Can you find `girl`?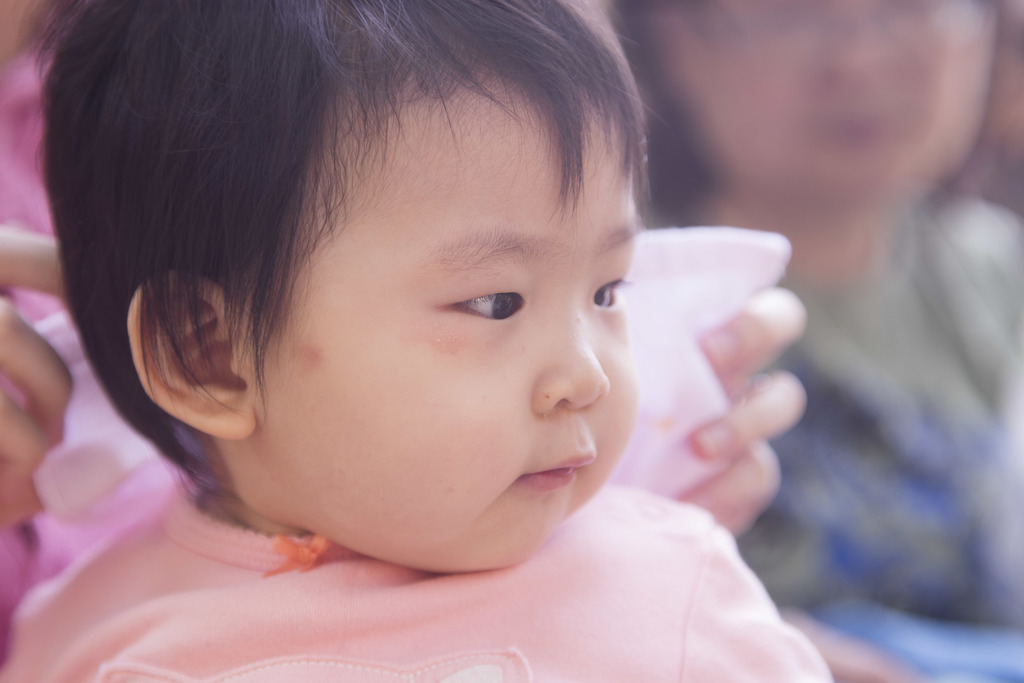
Yes, bounding box: bbox(0, 0, 837, 682).
